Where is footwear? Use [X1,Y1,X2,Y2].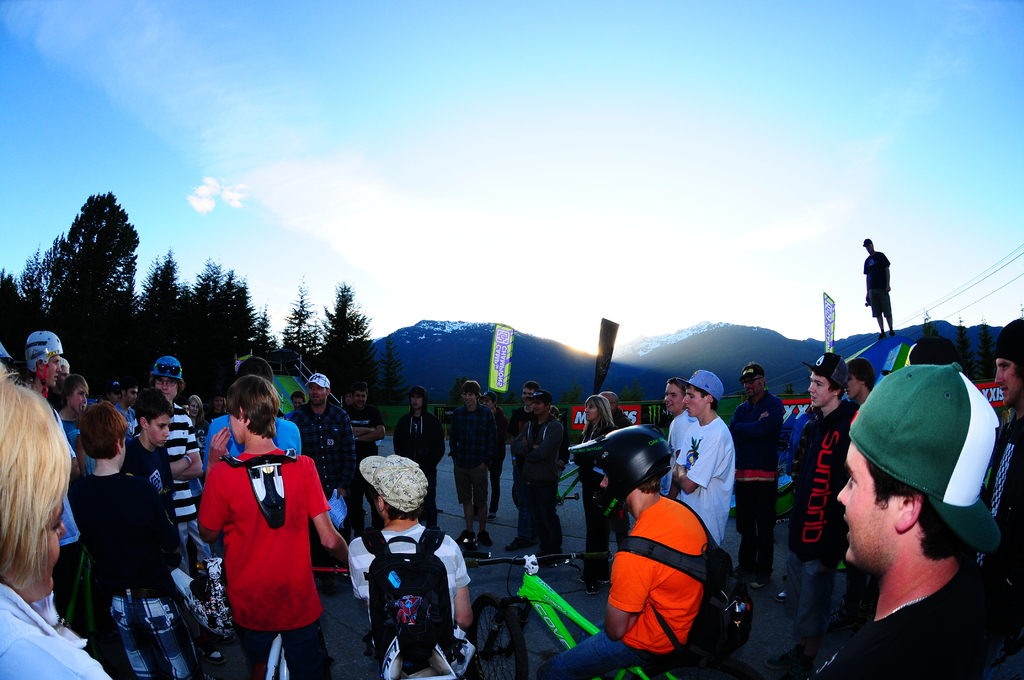
[772,597,797,607].
